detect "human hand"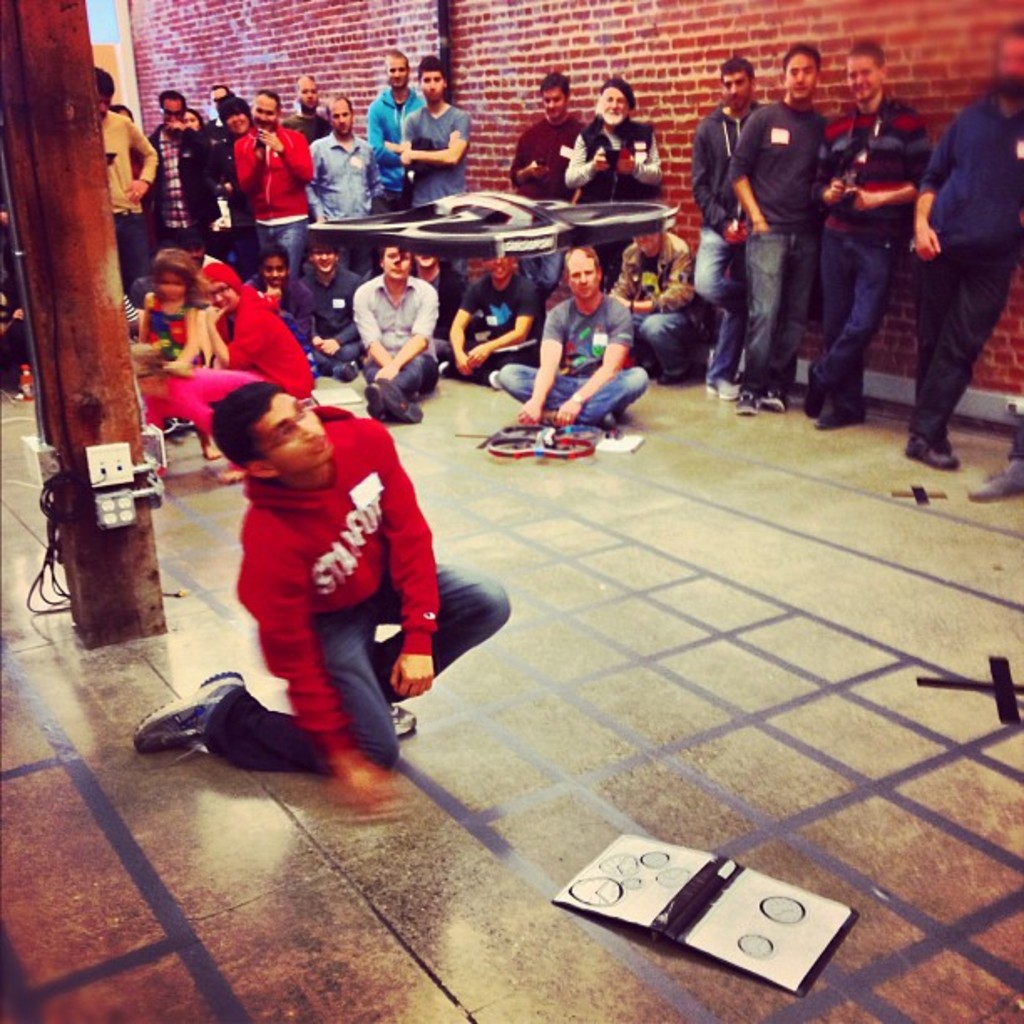
crop(336, 753, 385, 815)
